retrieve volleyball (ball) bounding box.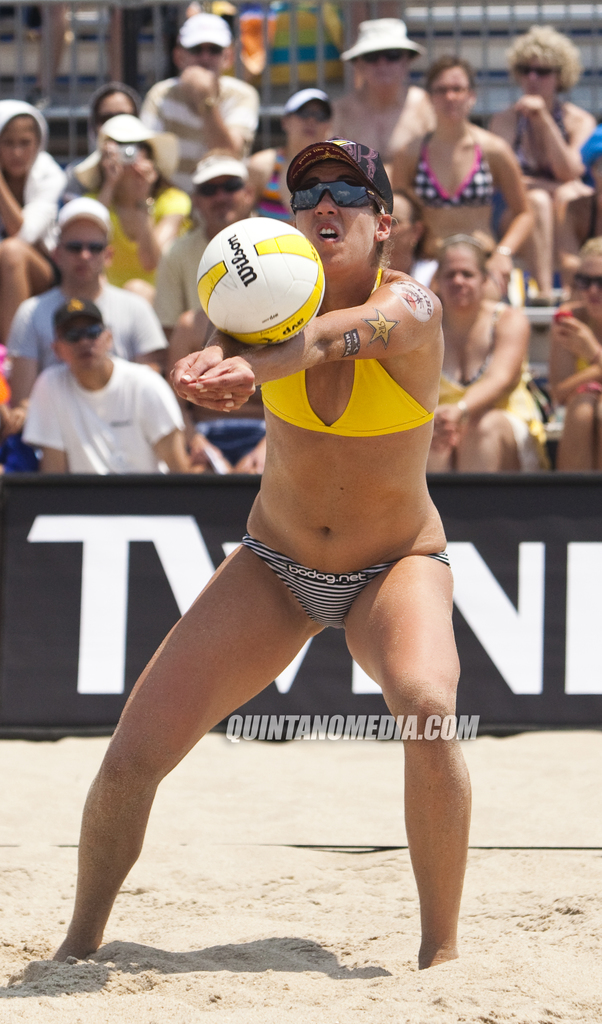
Bounding box: box(195, 216, 329, 347).
